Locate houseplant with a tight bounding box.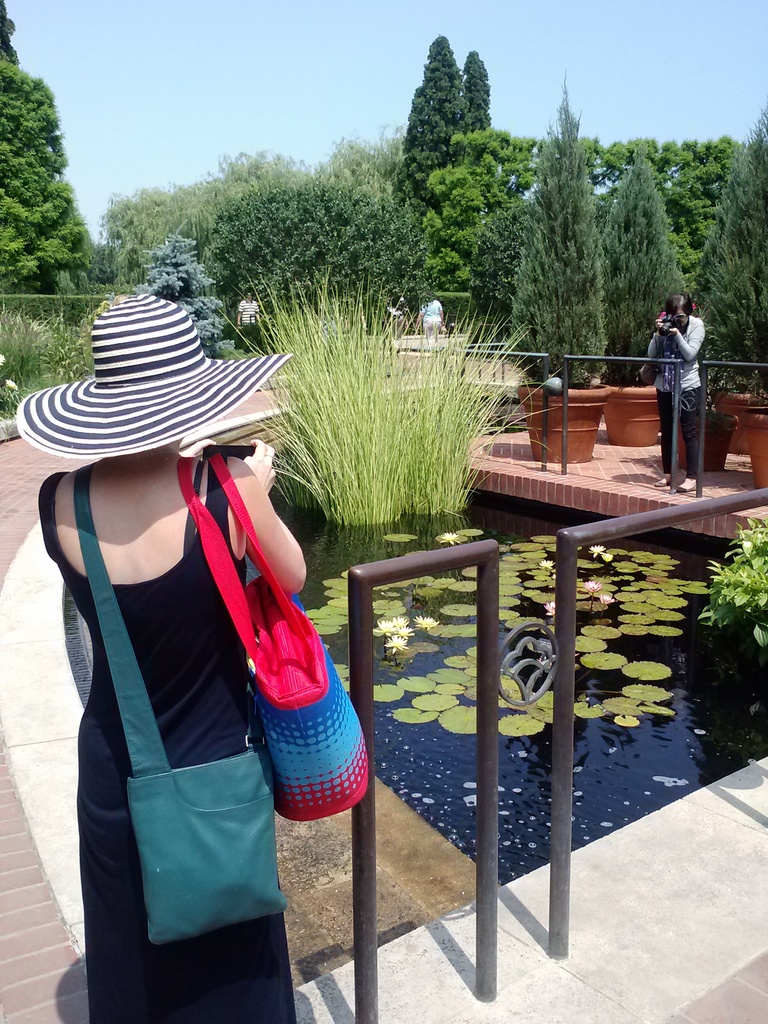
698, 104, 767, 482.
